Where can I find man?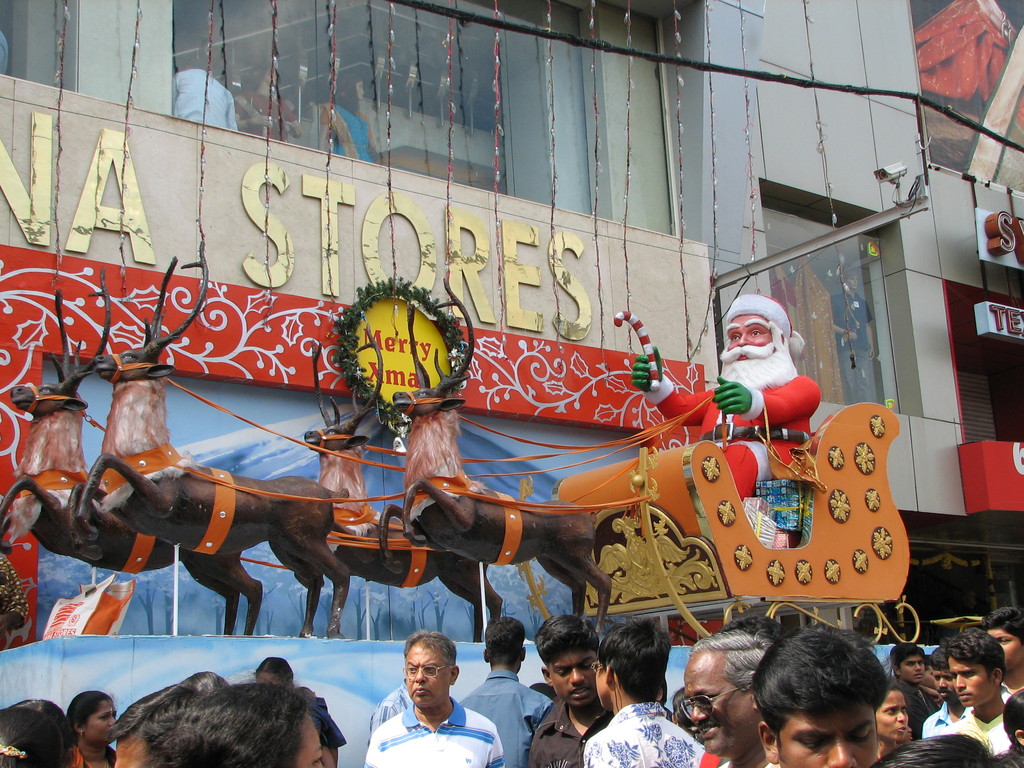
You can find it at locate(681, 627, 771, 767).
